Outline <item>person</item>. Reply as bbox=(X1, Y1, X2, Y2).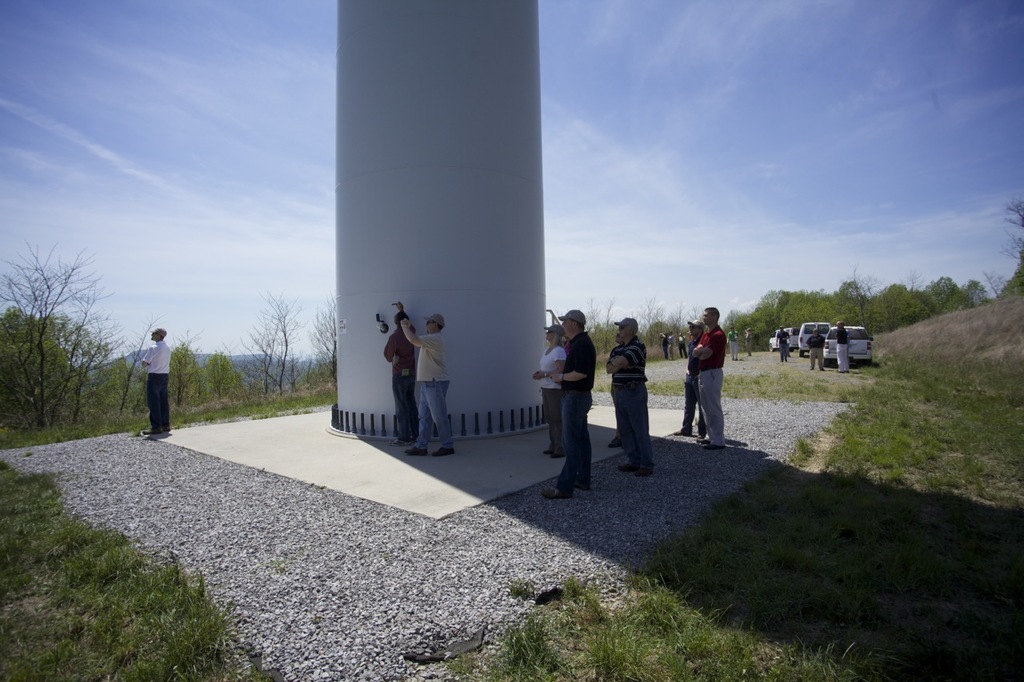
bbox=(386, 299, 422, 445).
